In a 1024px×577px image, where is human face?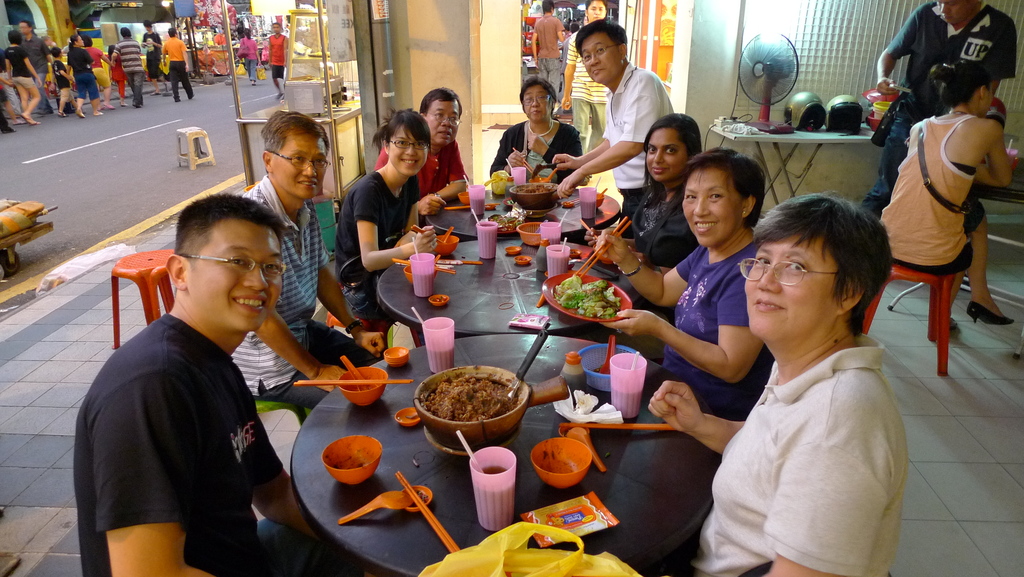
box(937, 0, 984, 27).
